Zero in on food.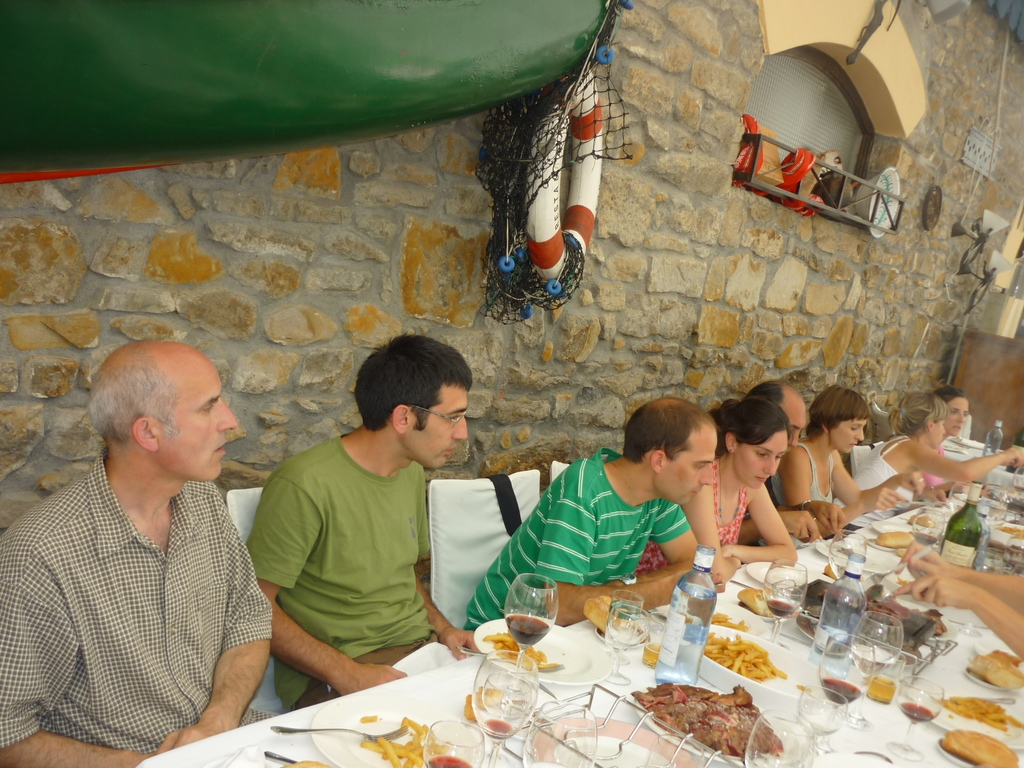
Zeroed in: l=466, t=682, r=504, b=714.
